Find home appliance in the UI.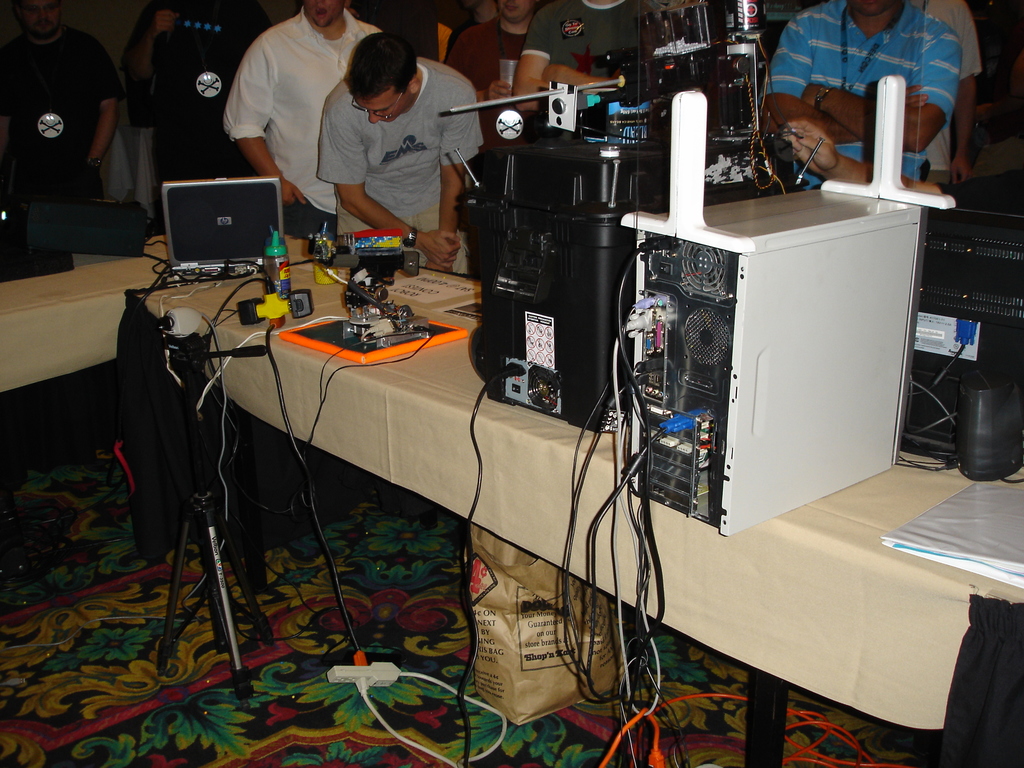
UI element at <bbox>164, 174, 284, 265</bbox>.
